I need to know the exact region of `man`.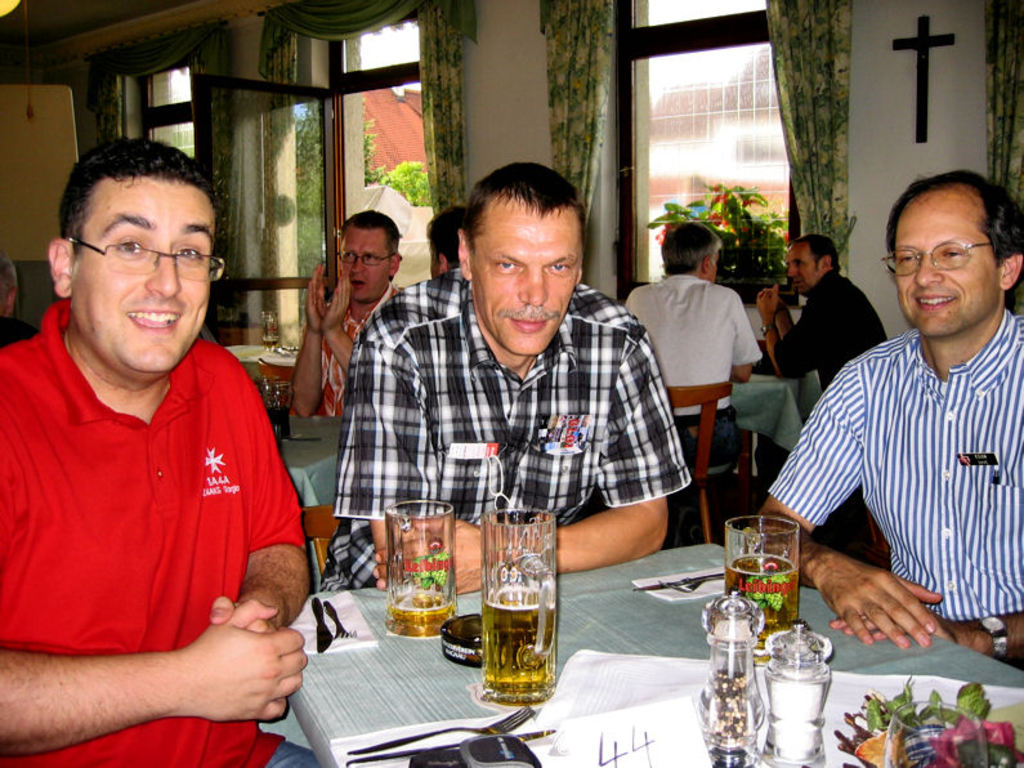
Region: [319,160,688,595].
